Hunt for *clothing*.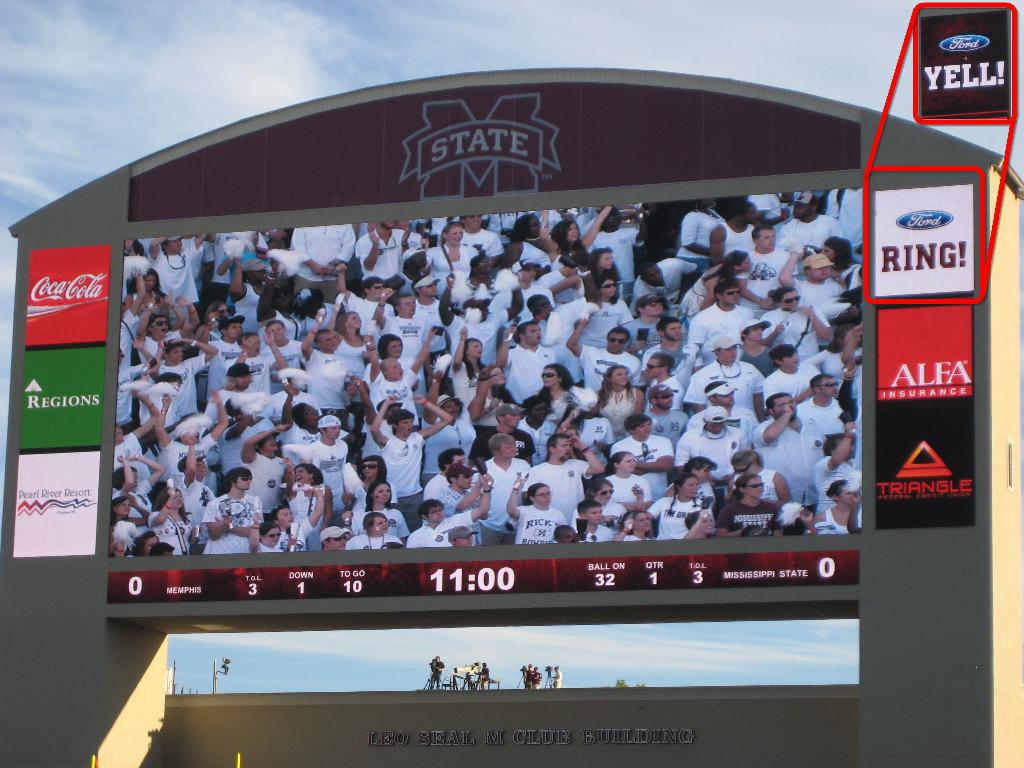
Hunted down at {"left": 154, "top": 513, "right": 193, "bottom": 551}.
